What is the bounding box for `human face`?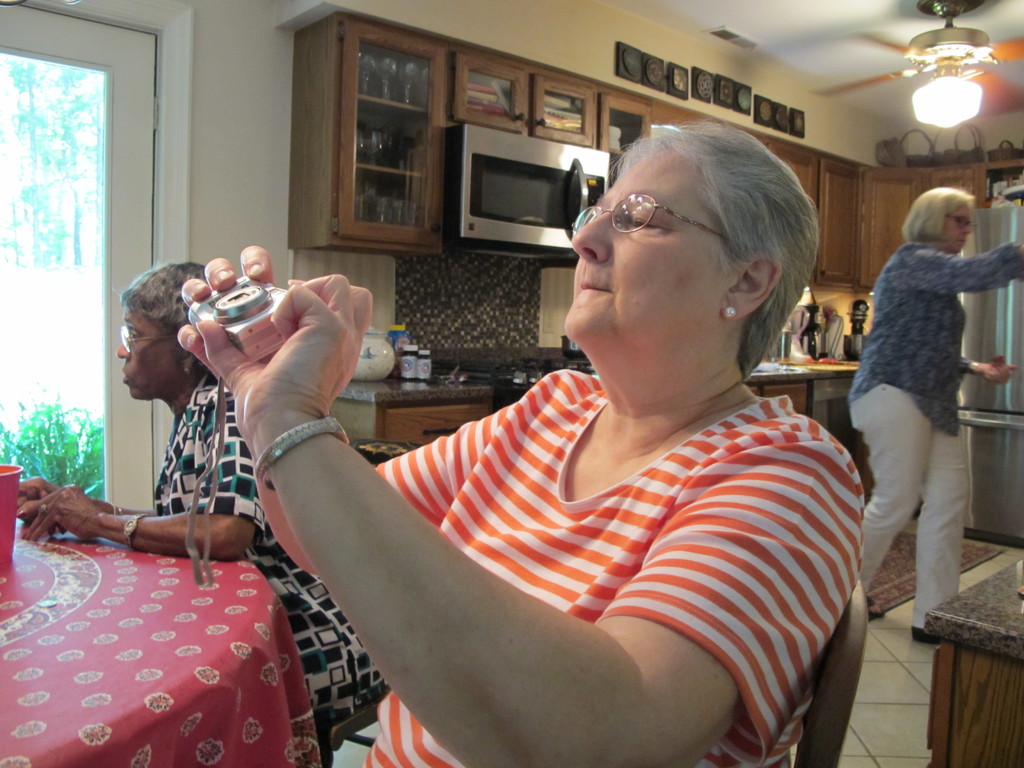
561, 142, 728, 346.
